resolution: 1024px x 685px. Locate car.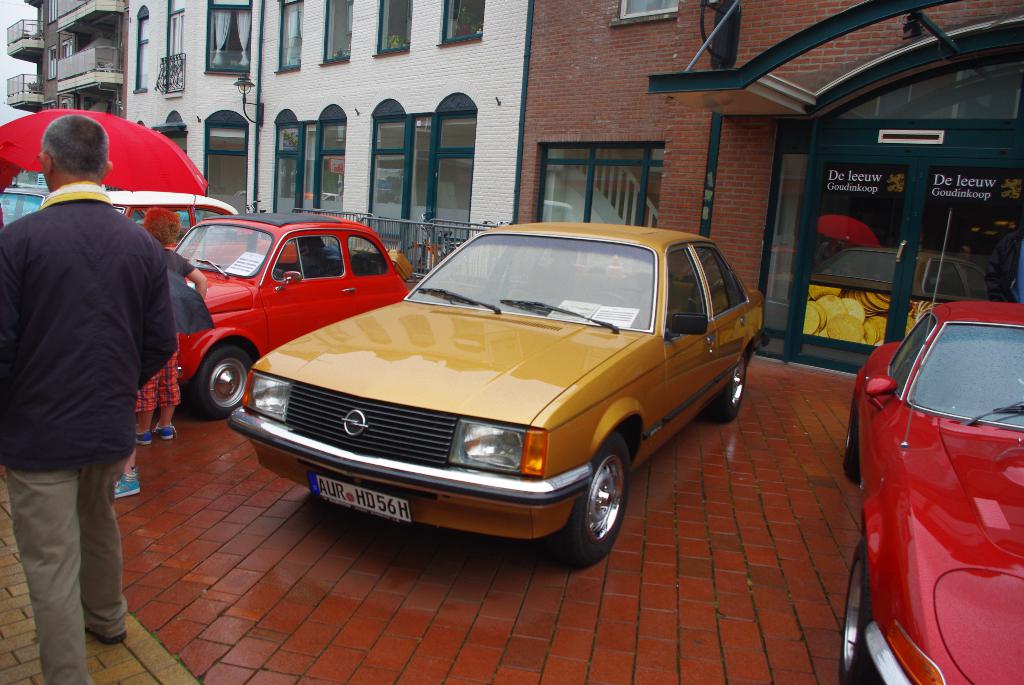
bbox=[184, 210, 409, 411].
